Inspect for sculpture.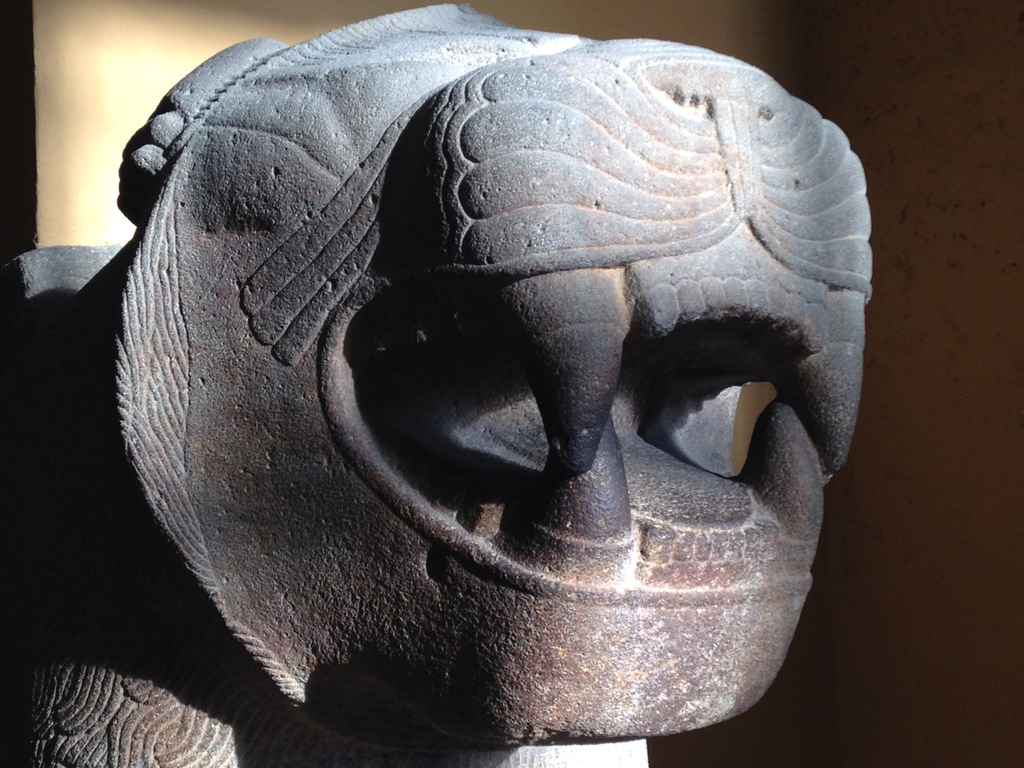
Inspection: [39,24,897,767].
